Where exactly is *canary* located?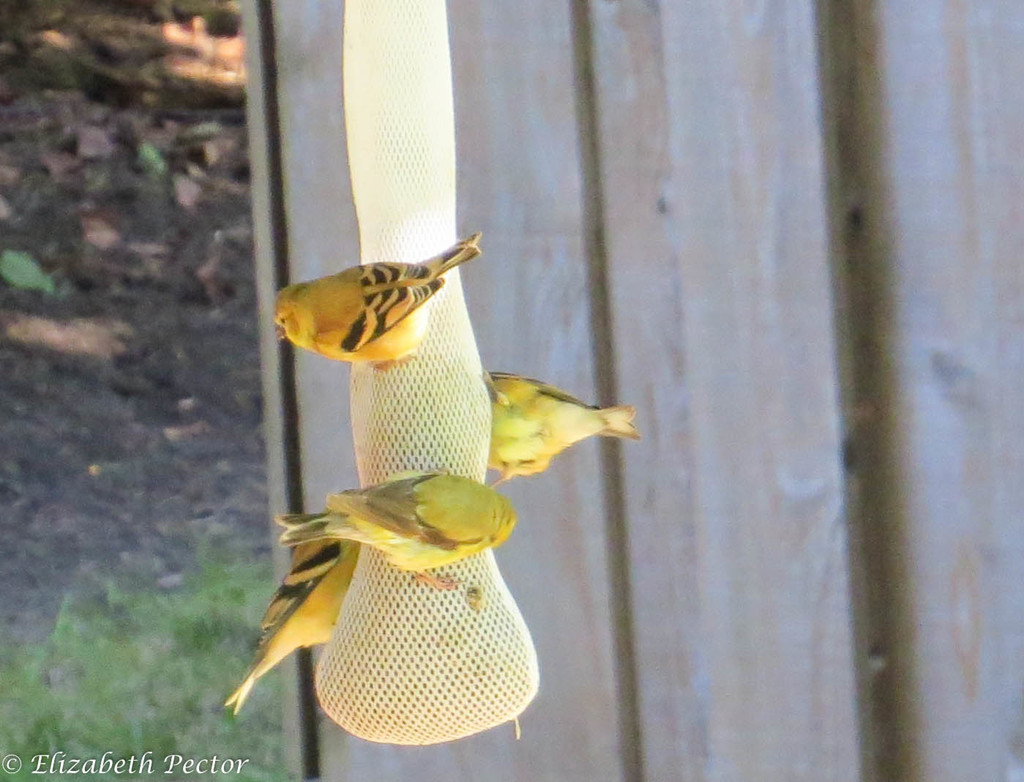
Its bounding box is rect(222, 541, 358, 715).
